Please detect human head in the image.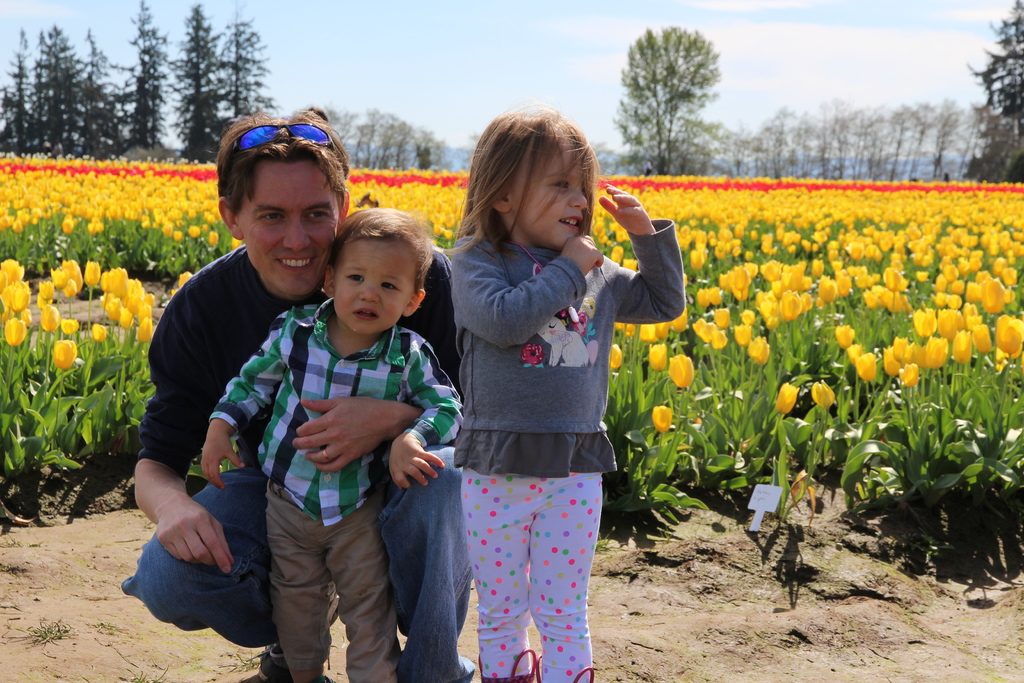
rect(316, 206, 435, 337).
